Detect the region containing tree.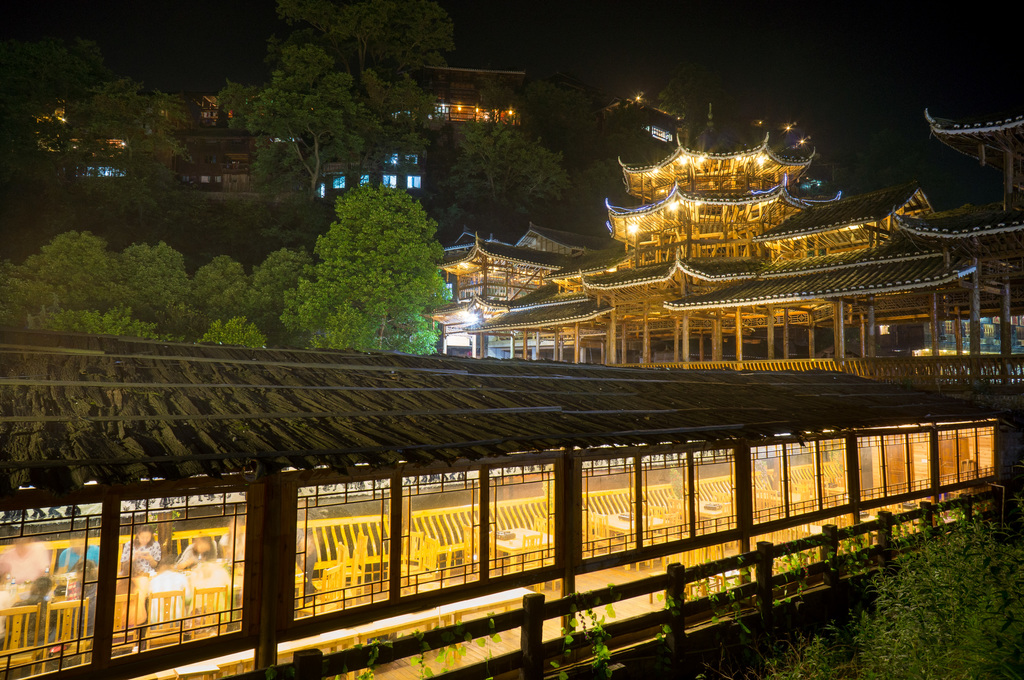
(0,226,116,302).
